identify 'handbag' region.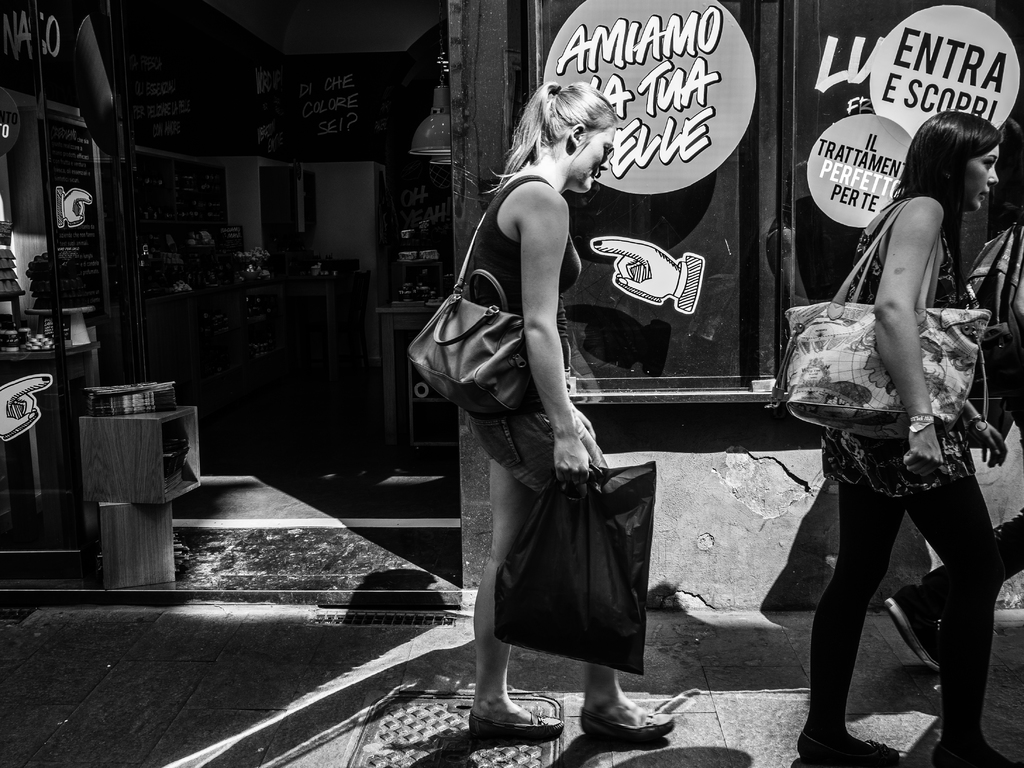
Region: 407 208 564 420.
